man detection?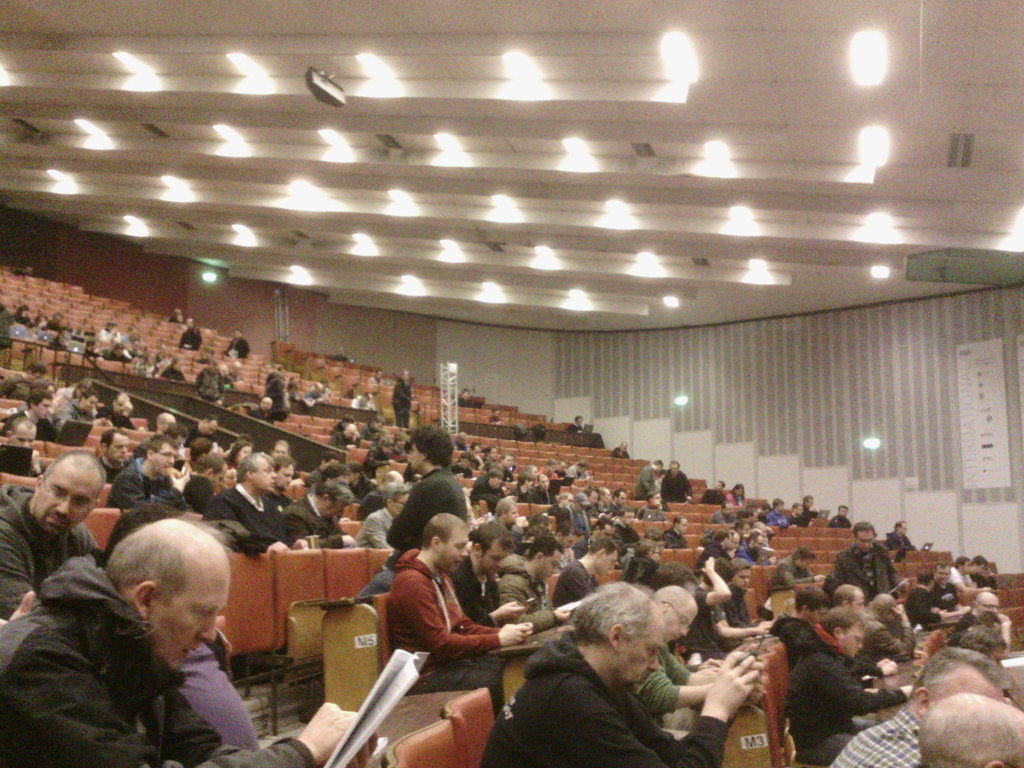
box=[0, 512, 357, 767]
